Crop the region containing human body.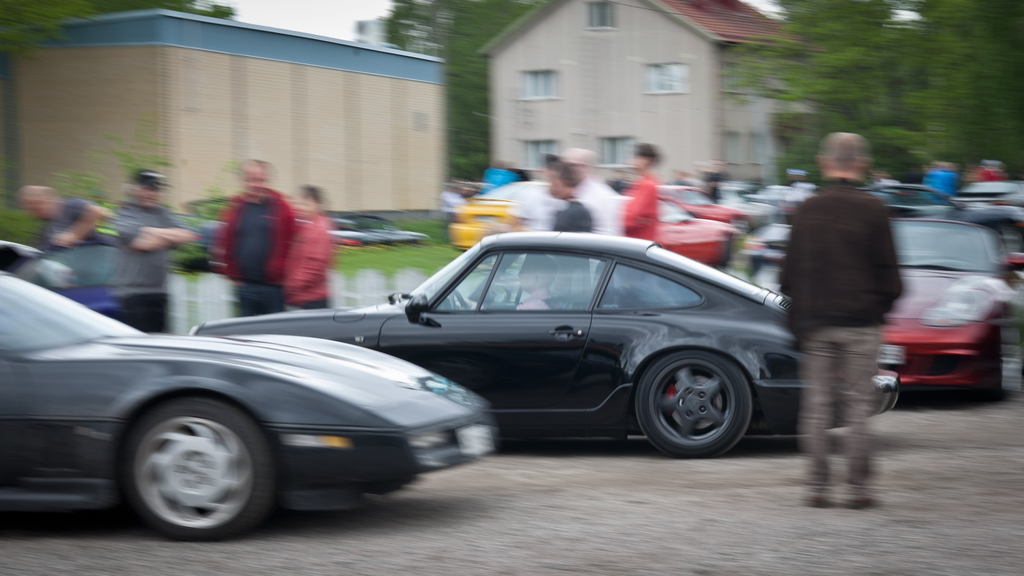
Crop region: left=624, top=175, right=656, bottom=241.
